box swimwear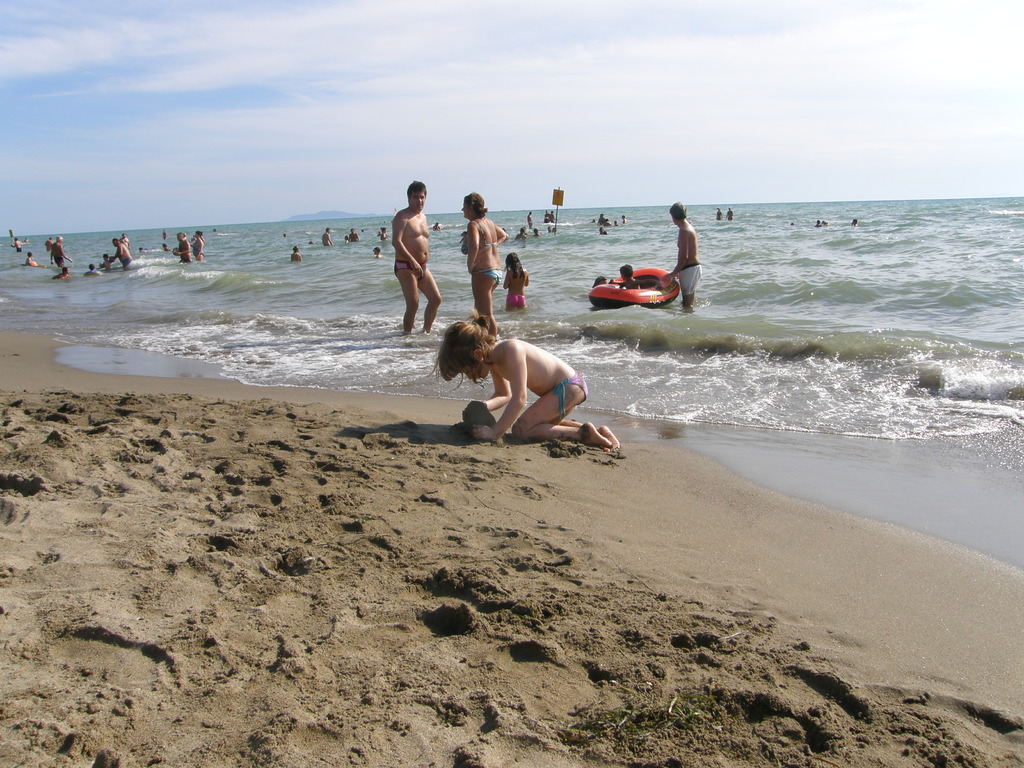
pyautogui.locateOnScreen(390, 261, 434, 277)
